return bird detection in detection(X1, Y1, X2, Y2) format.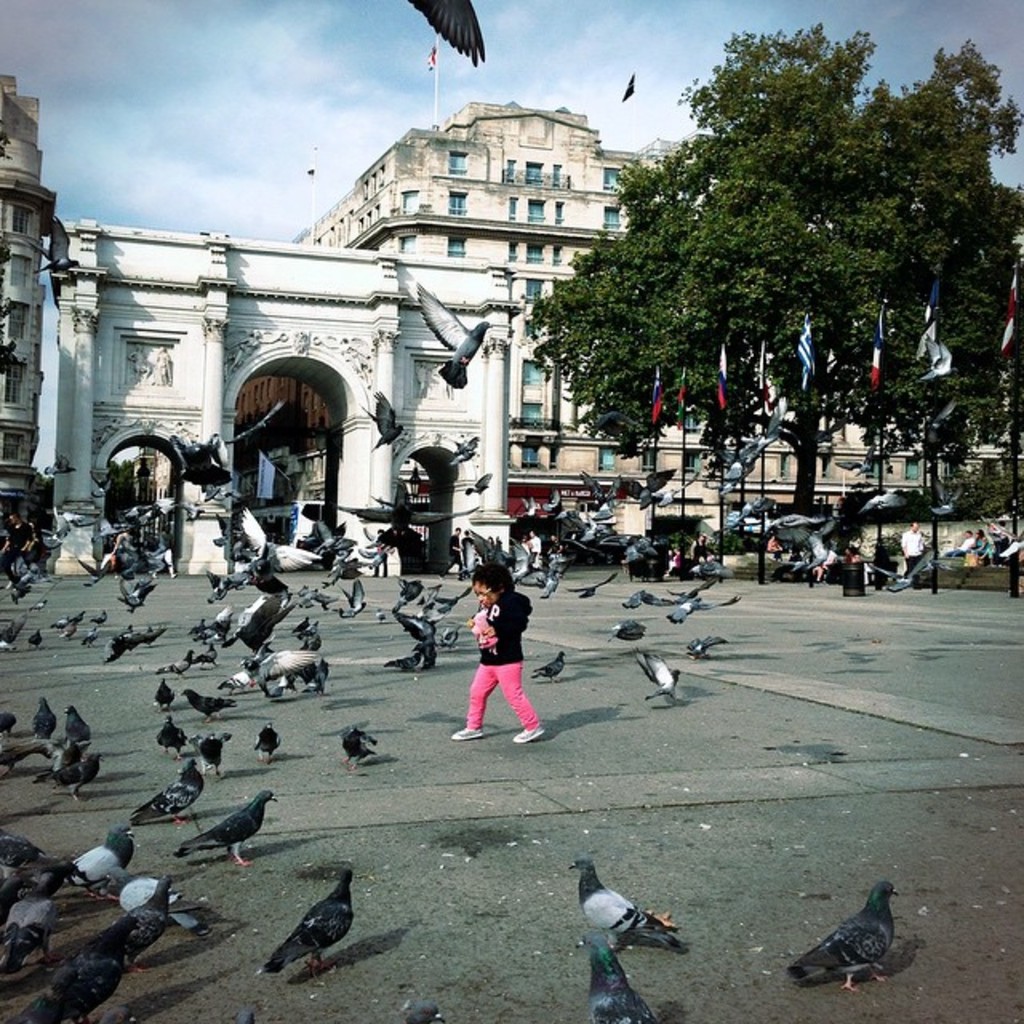
detection(85, 875, 178, 973).
